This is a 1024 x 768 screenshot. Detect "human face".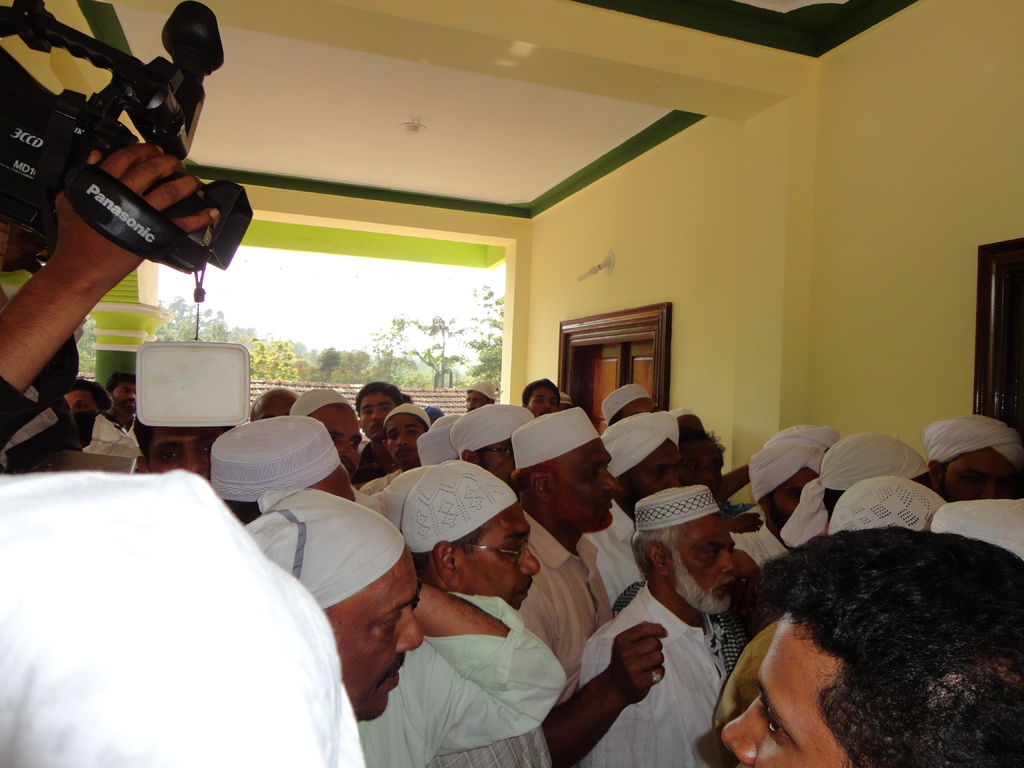
308:404:361:483.
